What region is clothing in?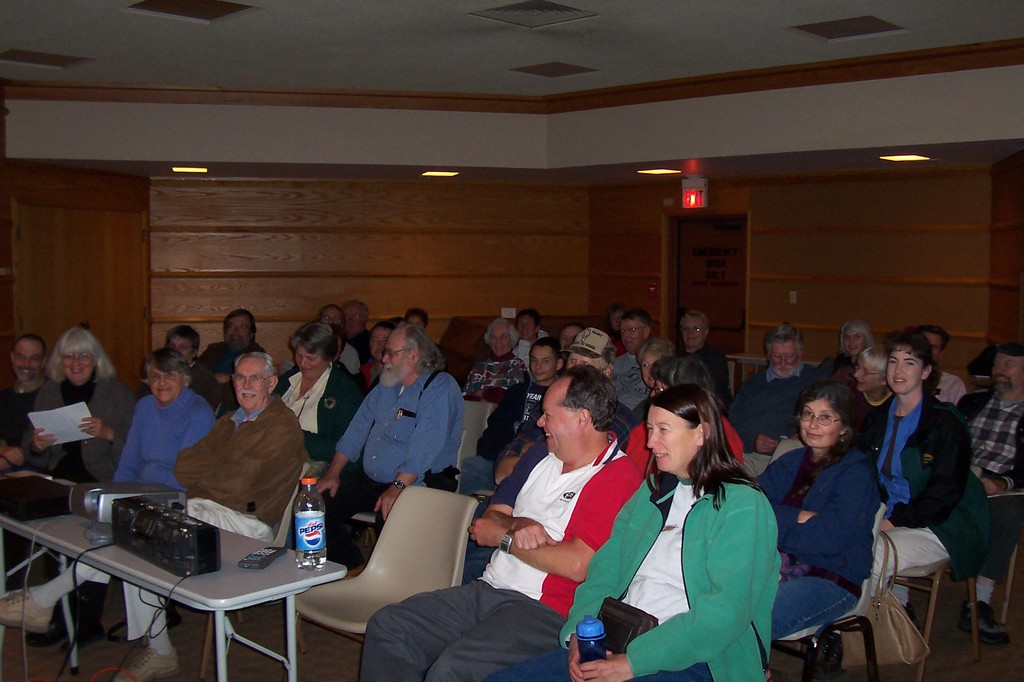
[879, 383, 989, 591].
